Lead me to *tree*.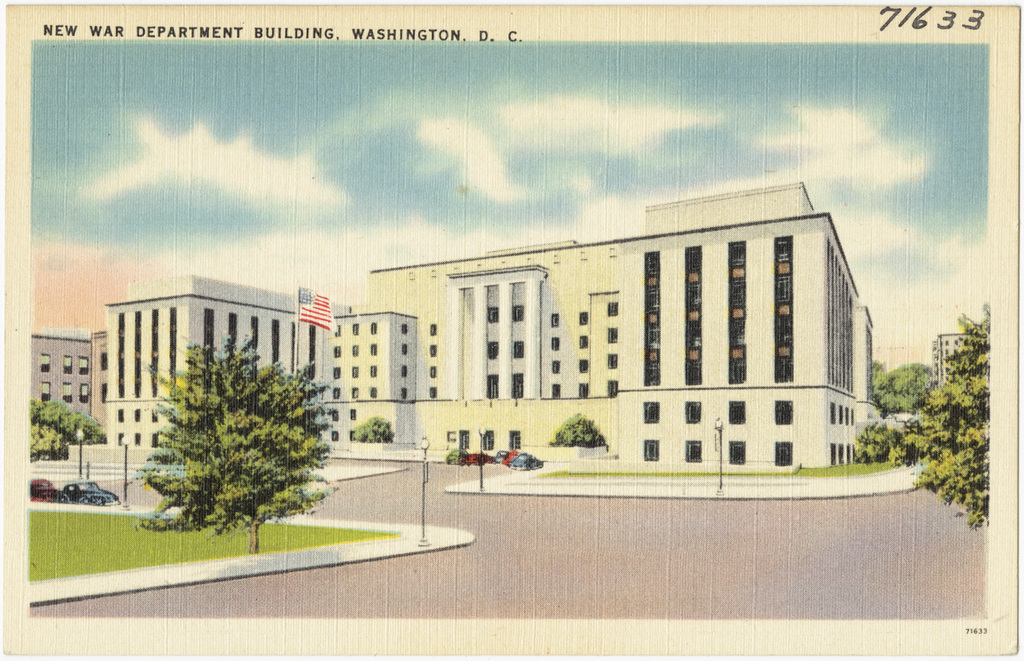
Lead to [856,421,898,463].
